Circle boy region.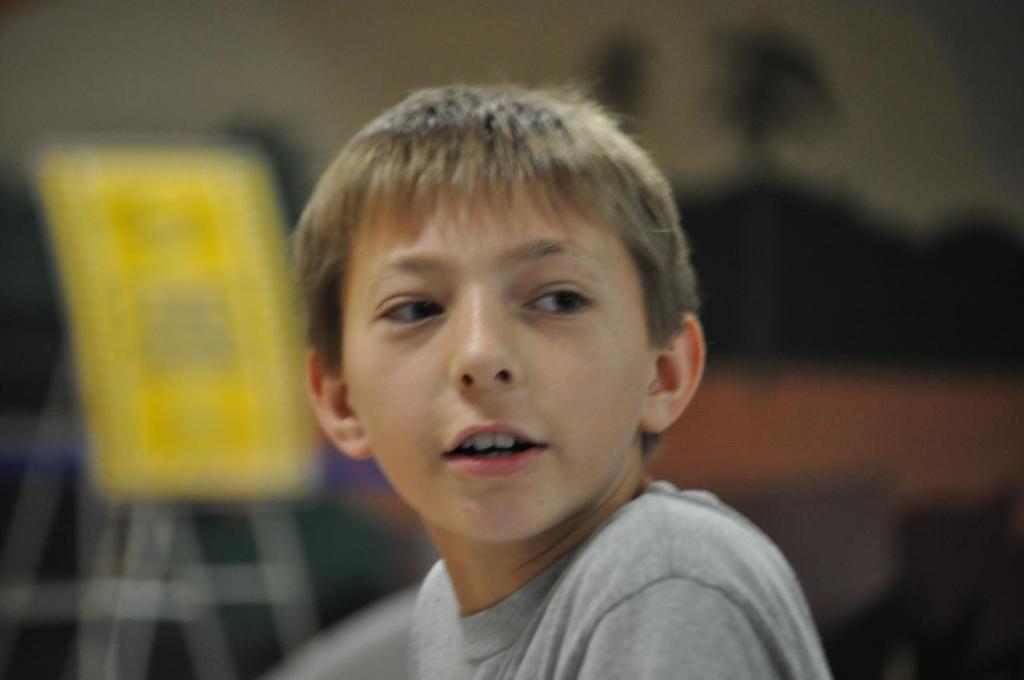
Region: 290 77 828 679.
